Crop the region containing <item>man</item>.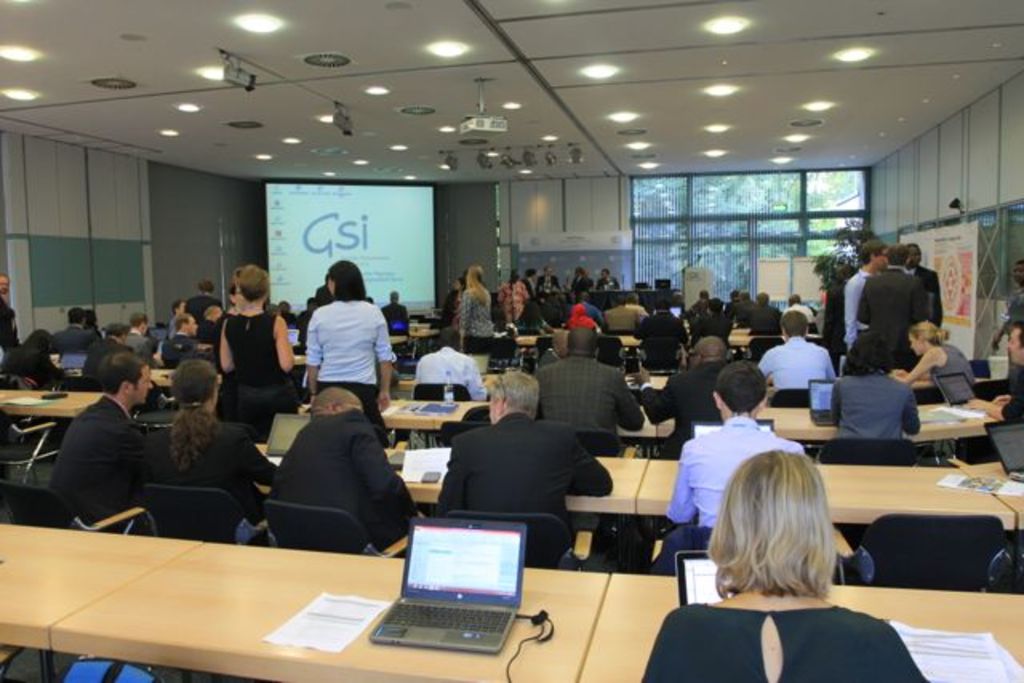
Crop region: (left=787, top=296, right=816, bottom=325).
